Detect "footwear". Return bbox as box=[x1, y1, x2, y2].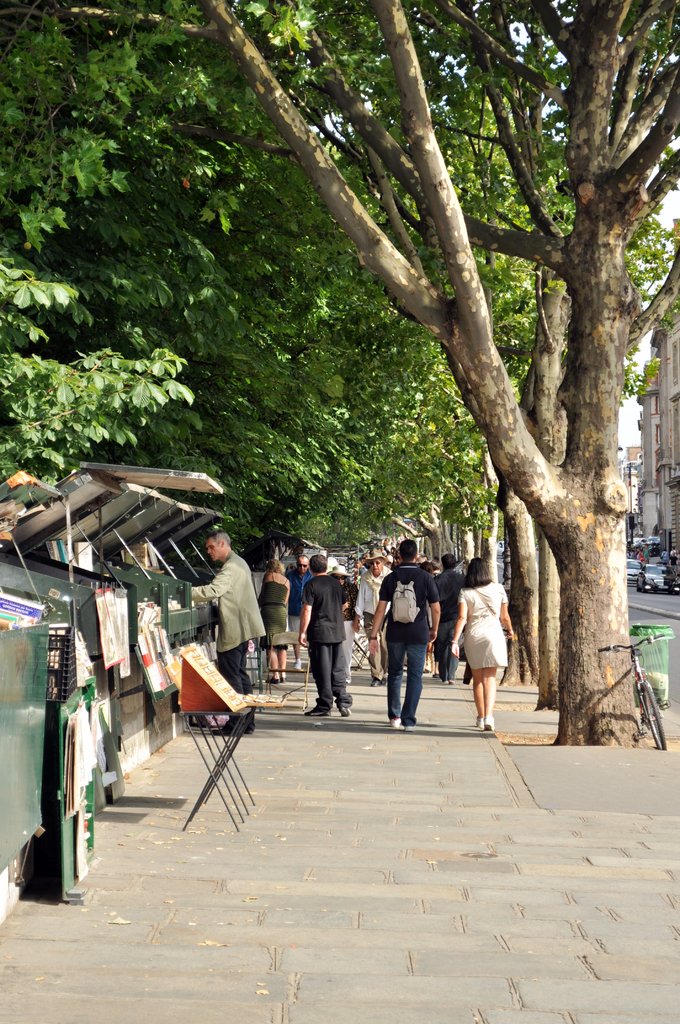
box=[306, 708, 330, 718].
